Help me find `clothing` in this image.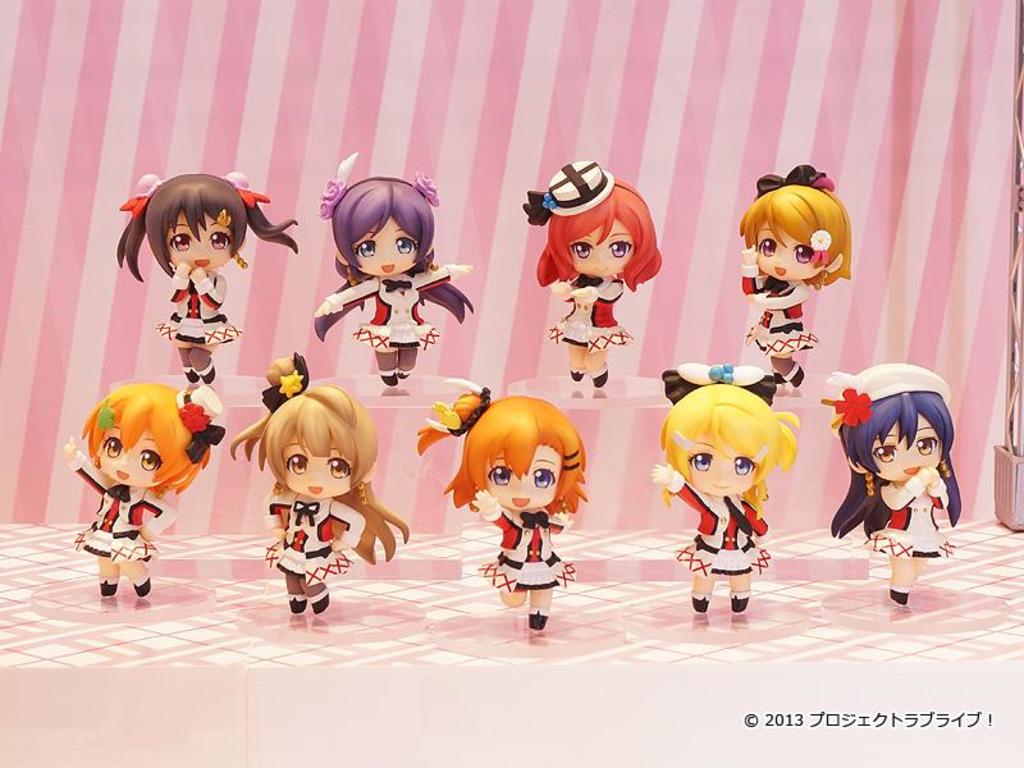
Found it: 480,509,579,593.
